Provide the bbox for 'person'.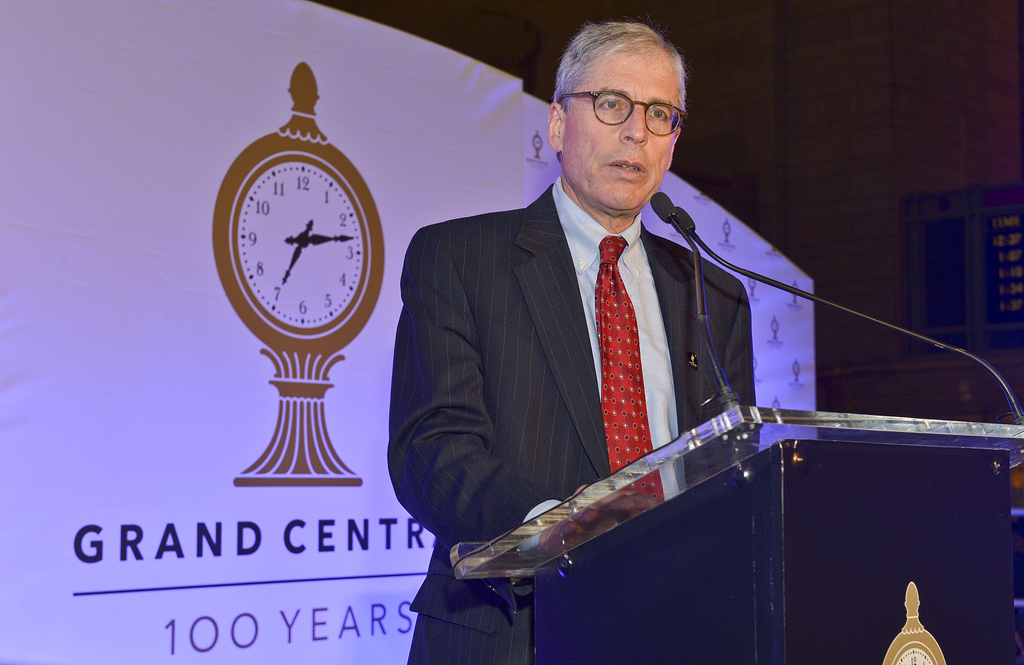
<bbox>388, 24, 758, 664</bbox>.
